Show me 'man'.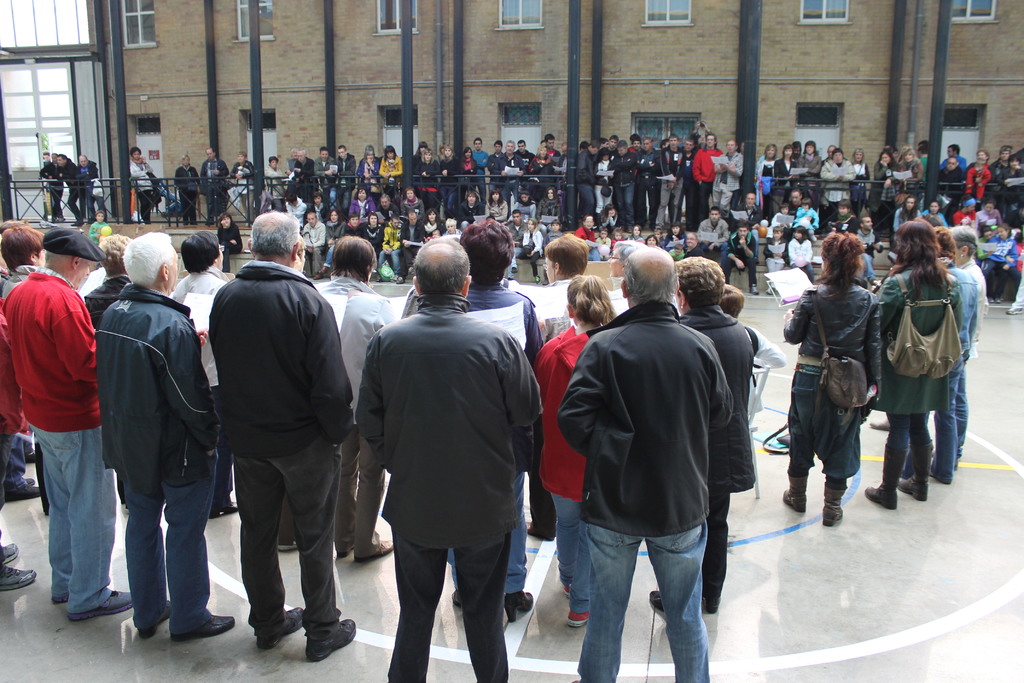
'man' is here: (left=611, top=145, right=634, bottom=227).
